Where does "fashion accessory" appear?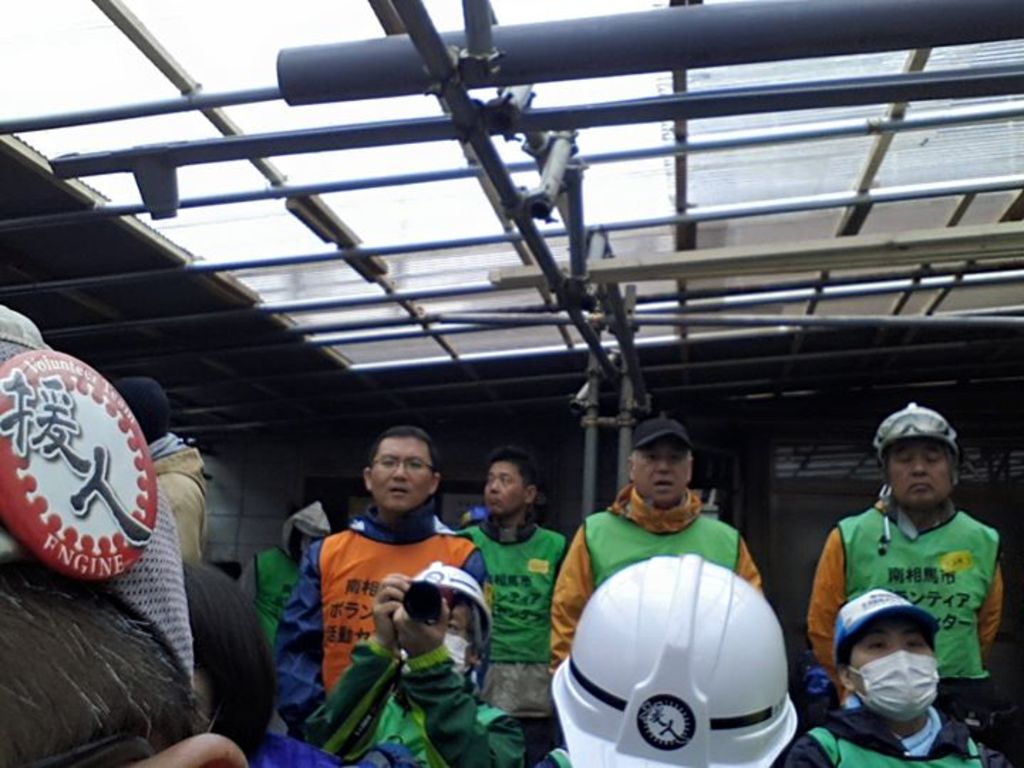
Appears at (627, 412, 695, 451).
